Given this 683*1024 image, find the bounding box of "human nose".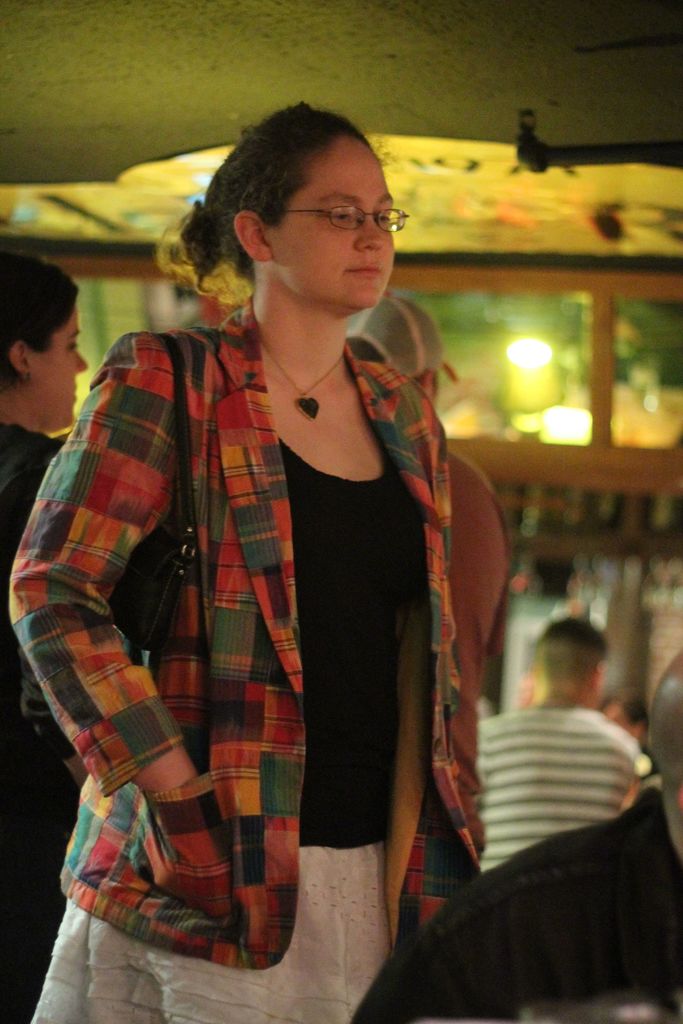
{"left": 69, "top": 351, "right": 95, "bottom": 370}.
